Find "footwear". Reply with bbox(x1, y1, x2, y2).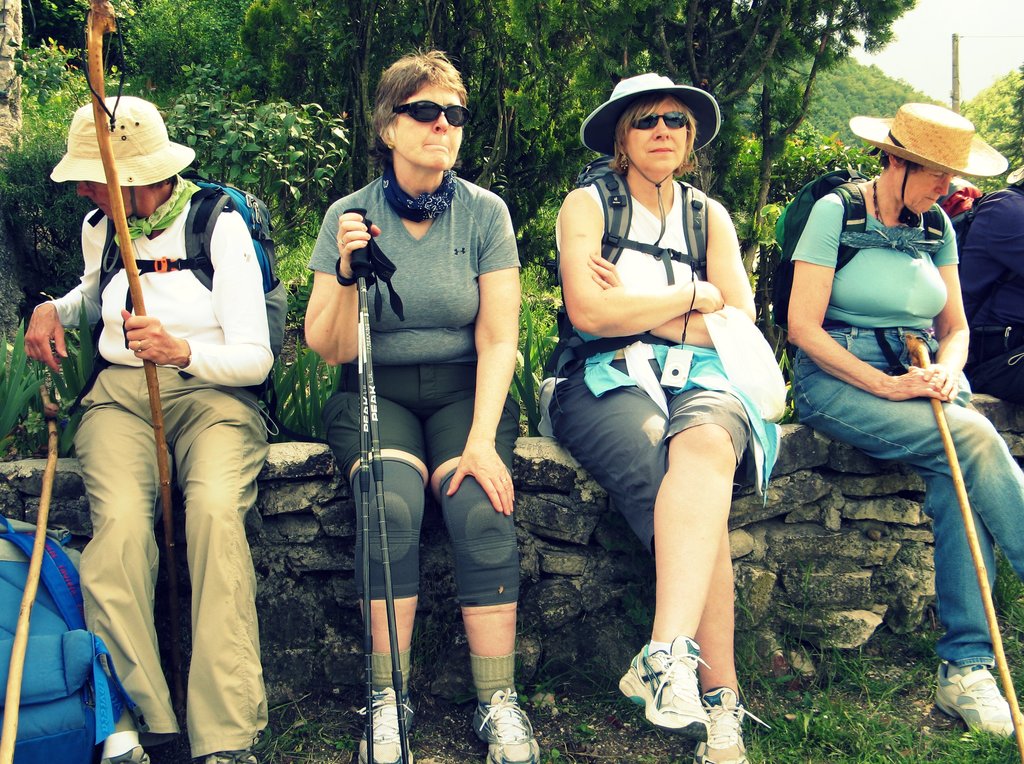
bbox(204, 745, 259, 763).
